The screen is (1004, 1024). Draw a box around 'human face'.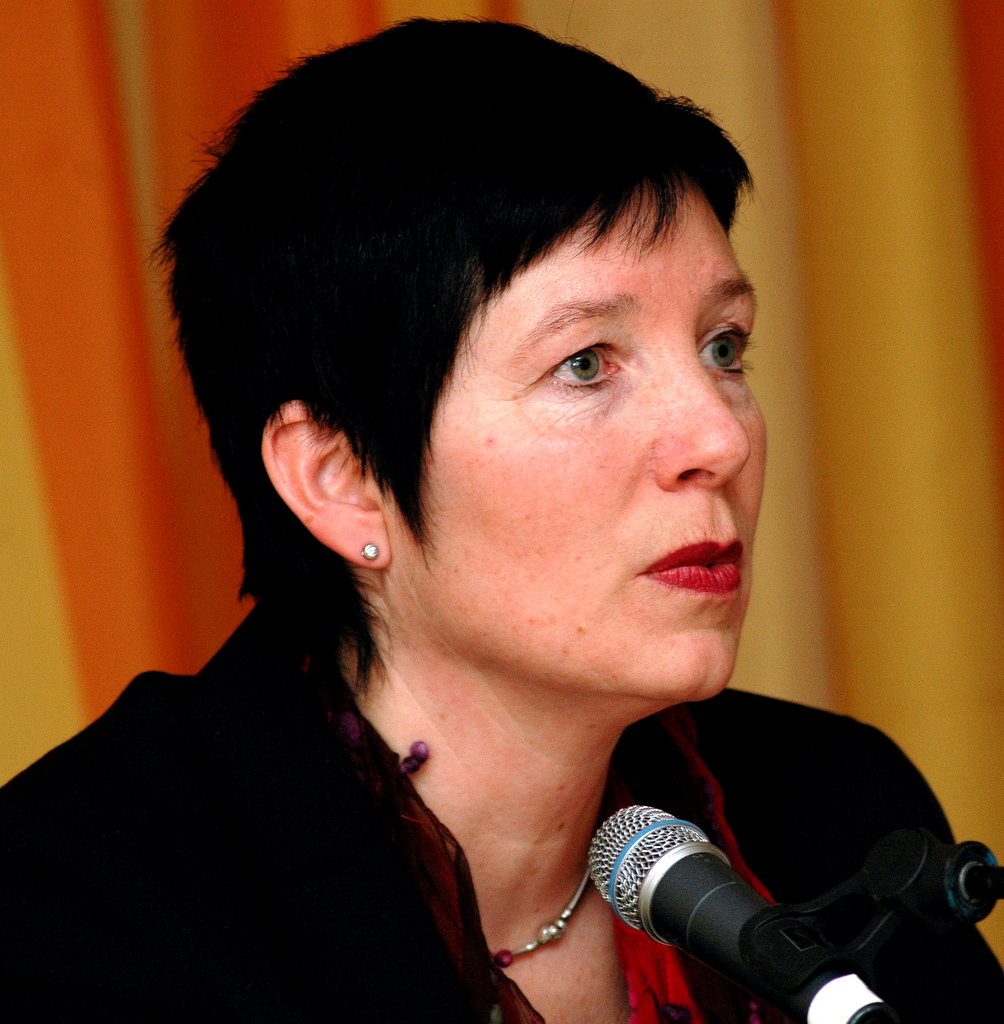
x1=405 y1=178 x2=769 y2=698.
